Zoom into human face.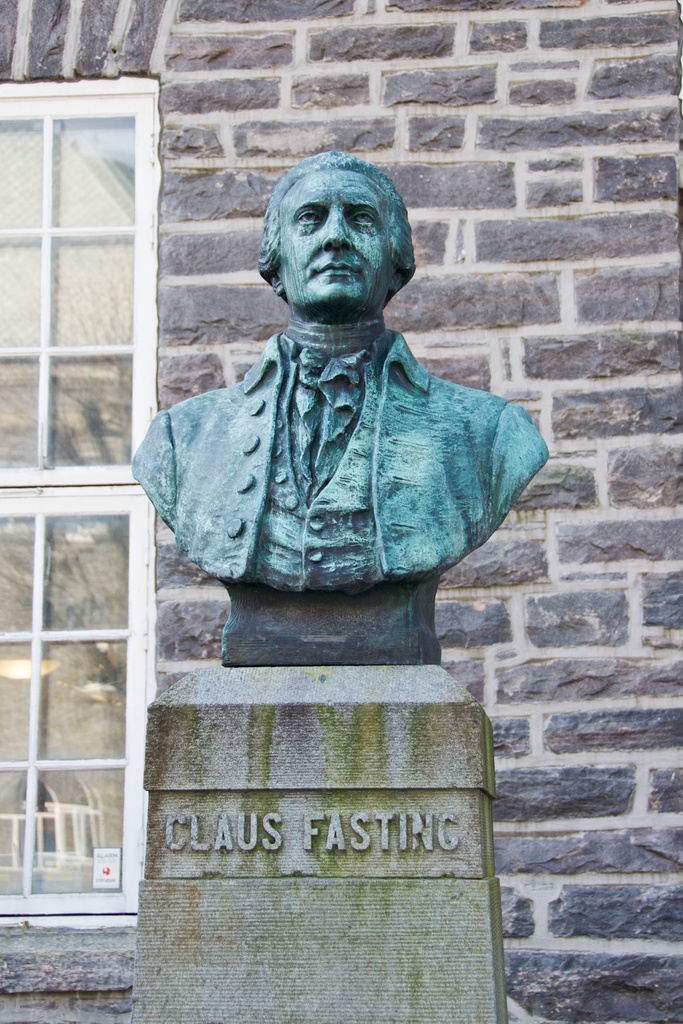
Zoom target: crop(281, 162, 402, 307).
